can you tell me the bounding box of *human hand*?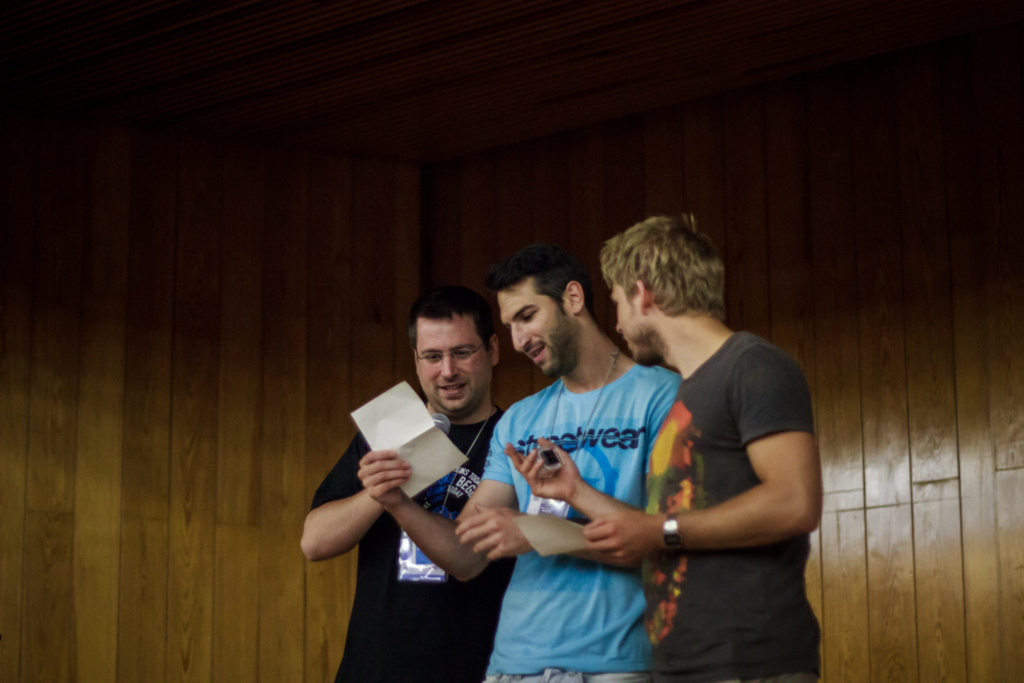
<region>358, 446, 417, 514</region>.
